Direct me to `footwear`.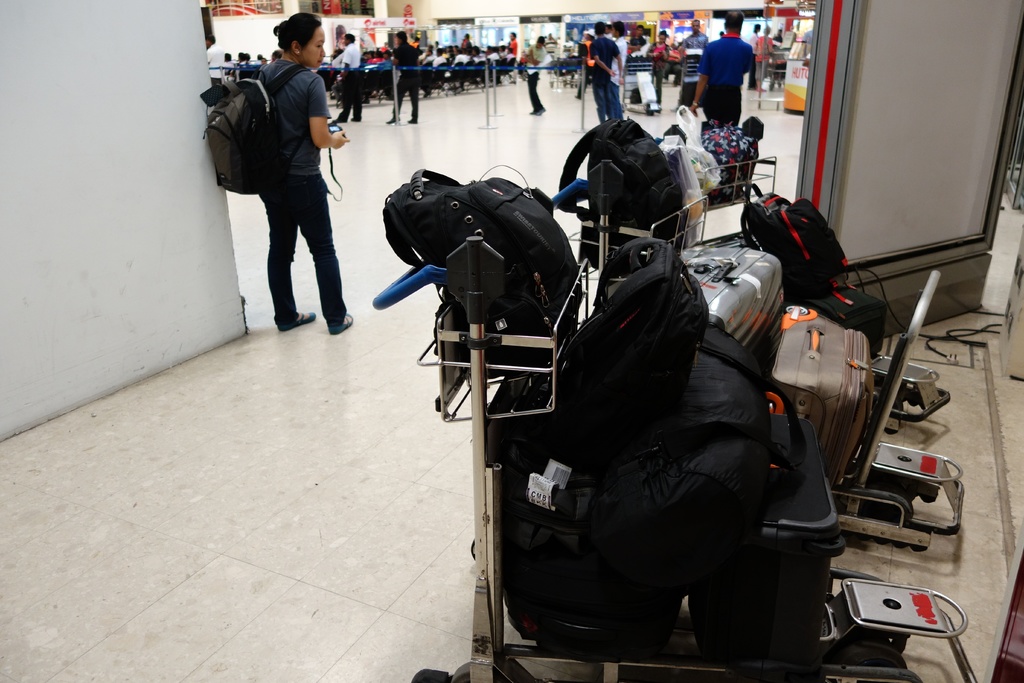
Direction: Rect(534, 110, 546, 115).
